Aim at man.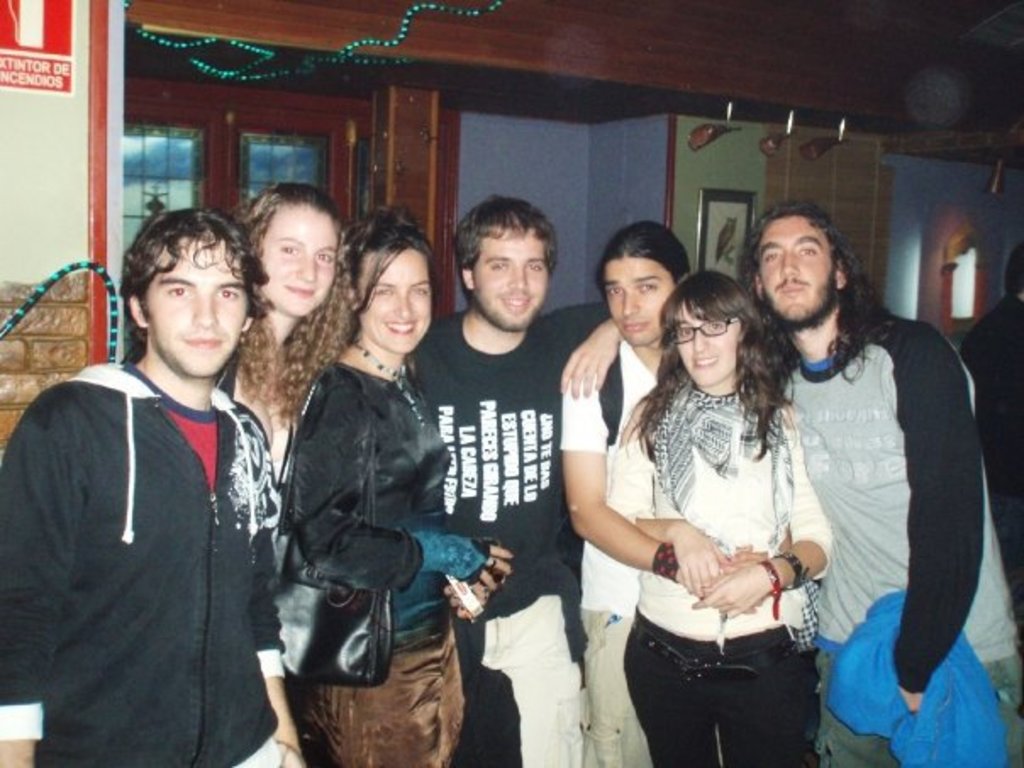
Aimed at Rect(559, 217, 698, 766).
